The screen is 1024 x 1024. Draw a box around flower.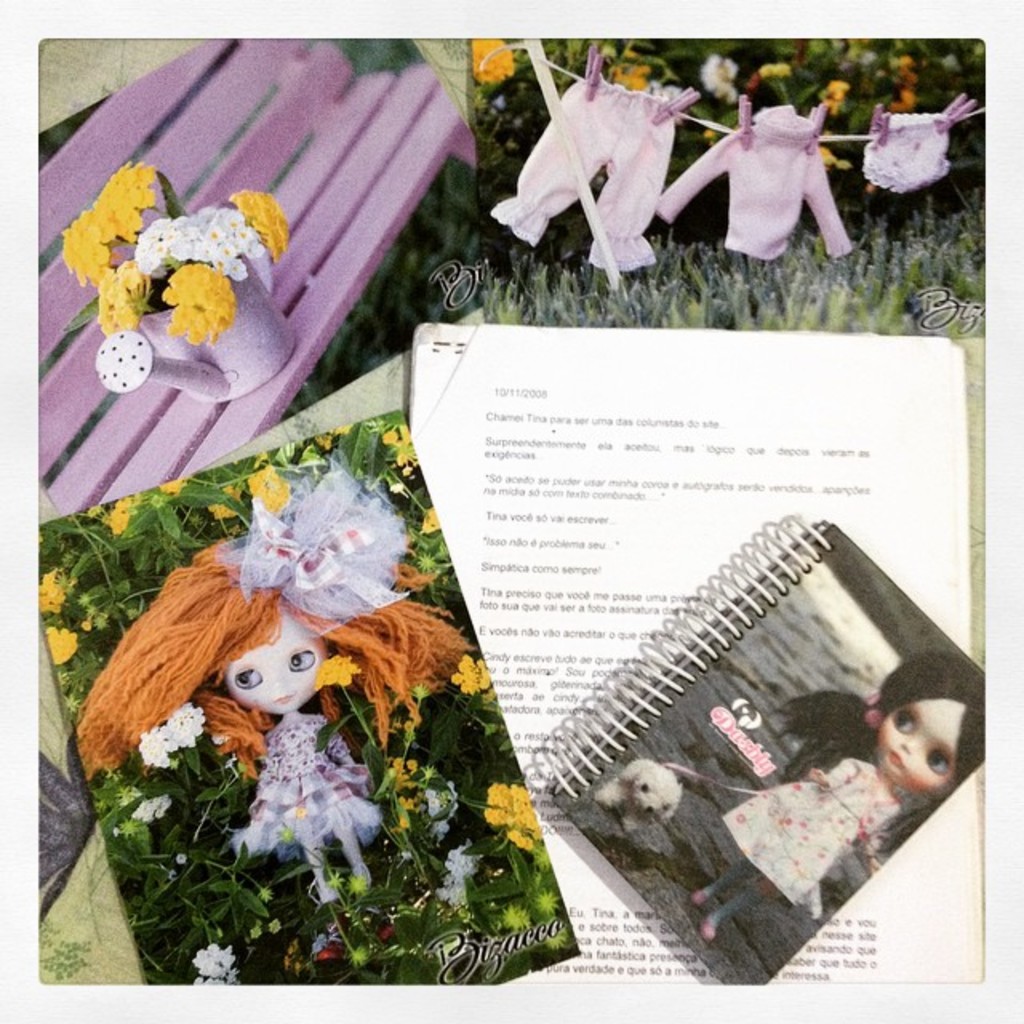
(x1=309, y1=429, x2=347, y2=453).
